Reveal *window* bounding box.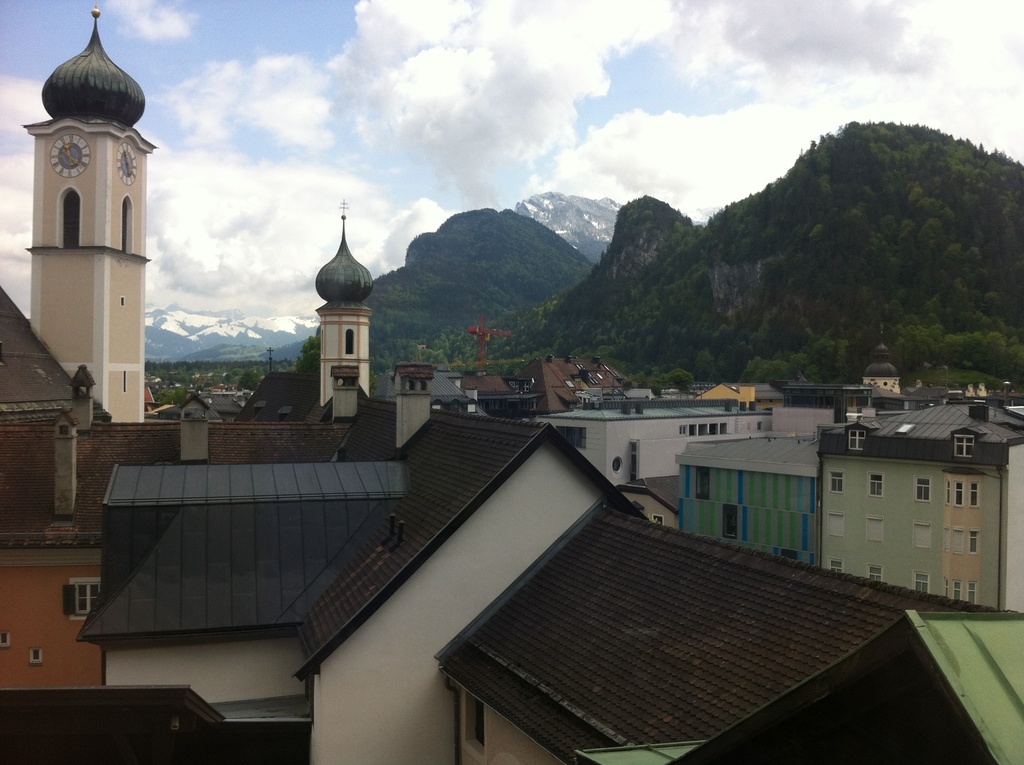
Revealed: <region>690, 423, 726, 437</region>.
